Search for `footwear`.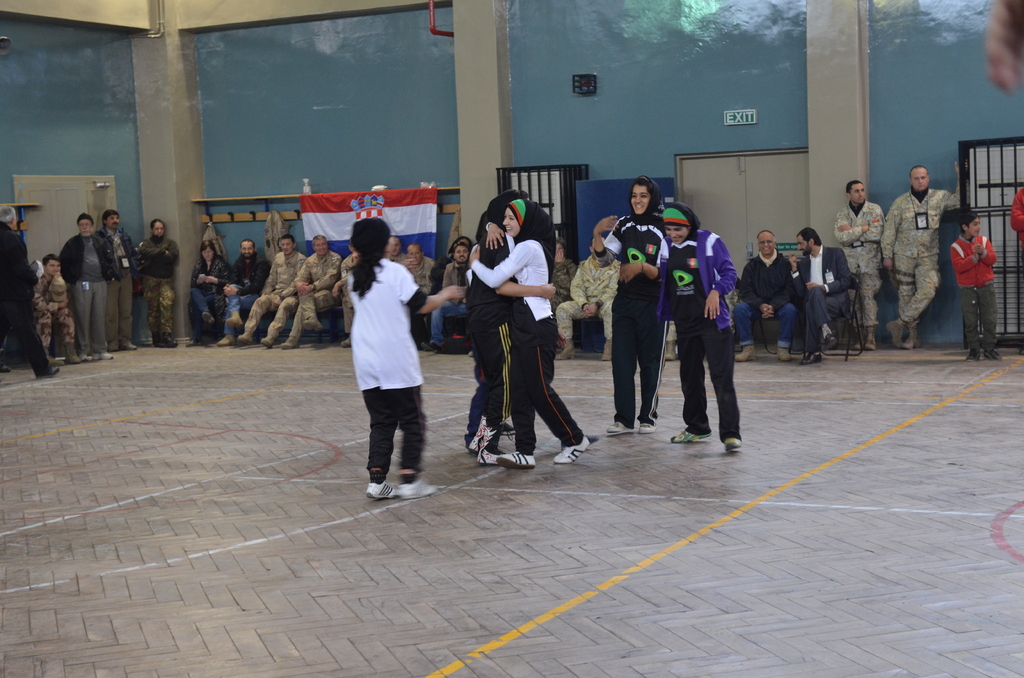
Found at region(801, 352, 824, 368).
